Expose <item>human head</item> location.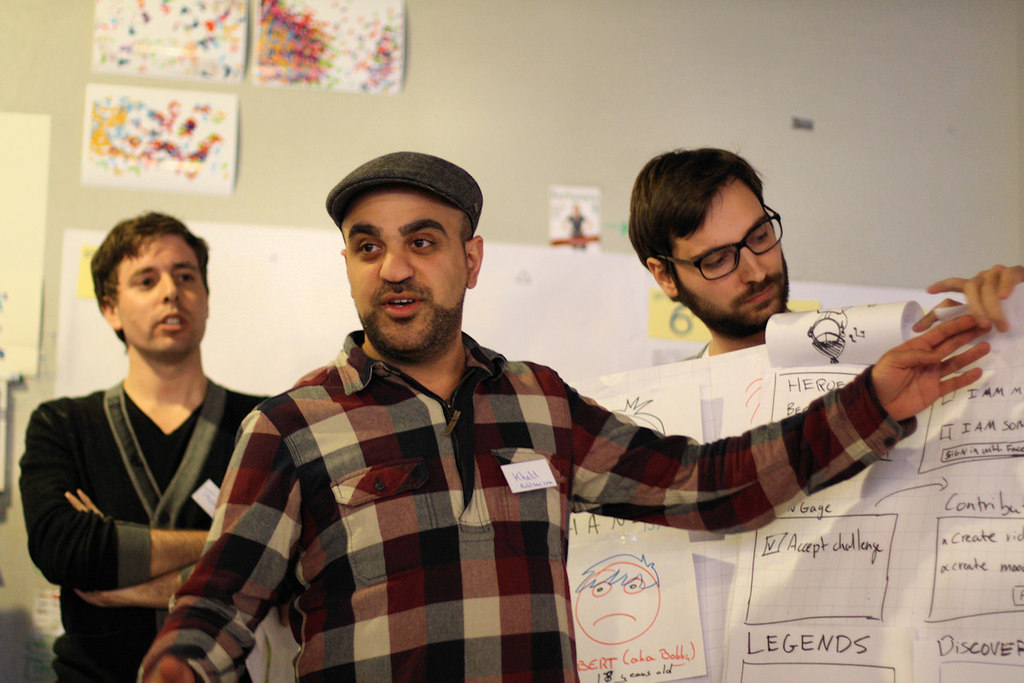
Exposed at <bbox>90, 206, 207, 367</bbox>.
